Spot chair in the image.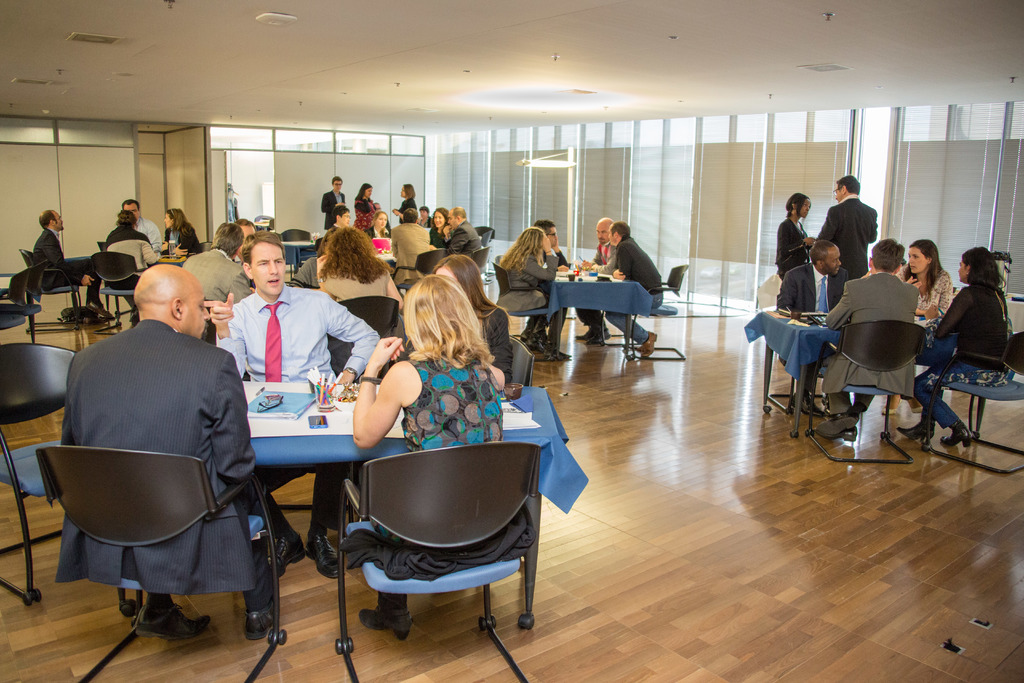
chair found at <region>89, 237, 134, 320</region>.
